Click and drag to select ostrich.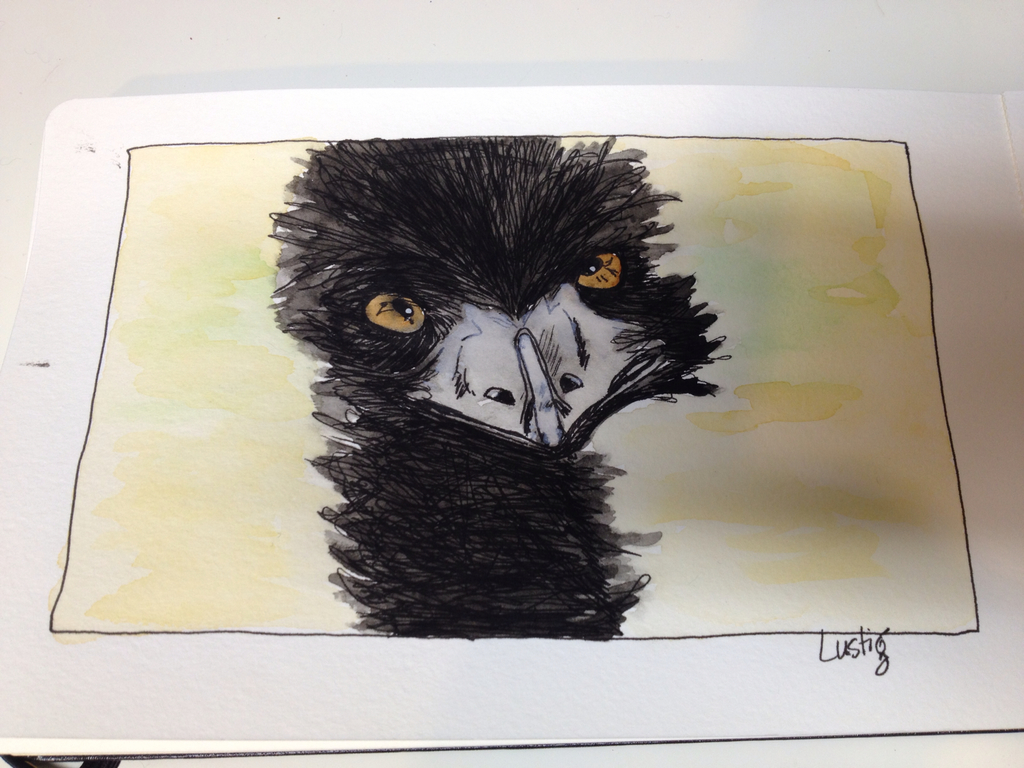
Selection: <box>263,132,725,631</box>.
